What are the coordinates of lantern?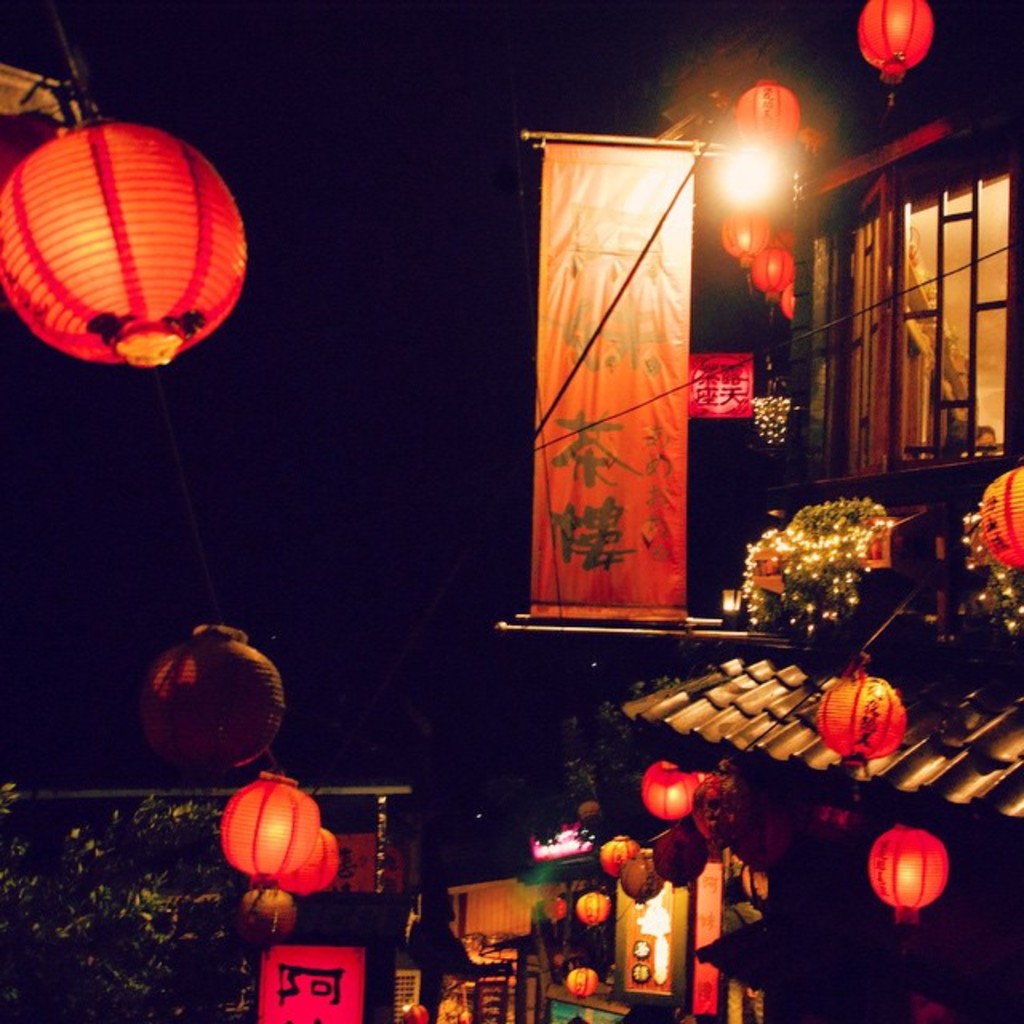
218/774/317/882.
